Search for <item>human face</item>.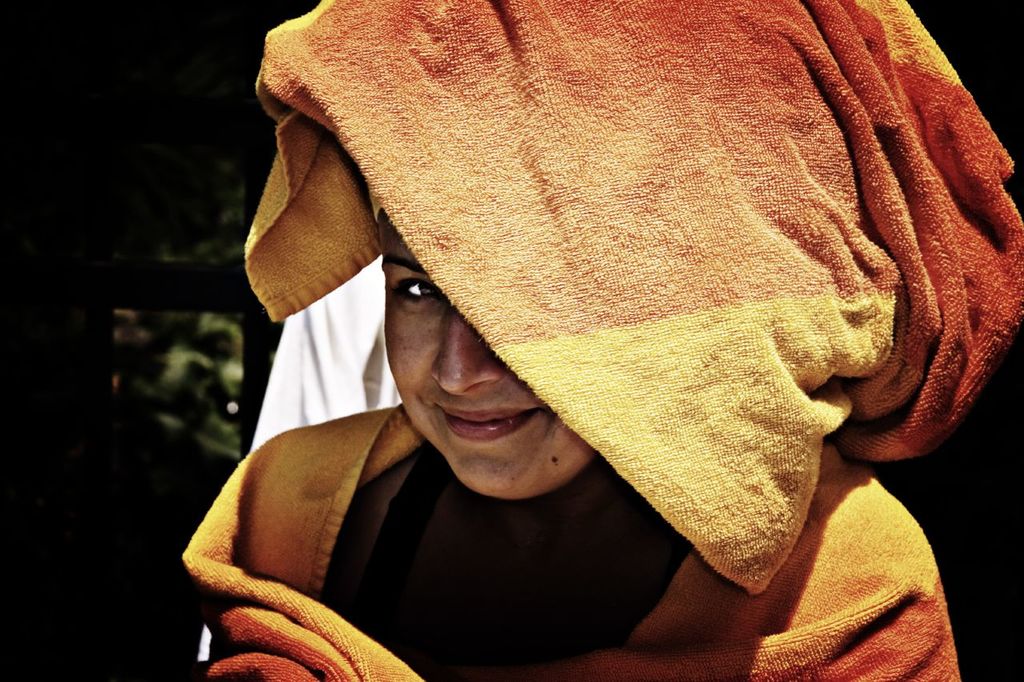
Found at locate(387, 207, 586, 503).
